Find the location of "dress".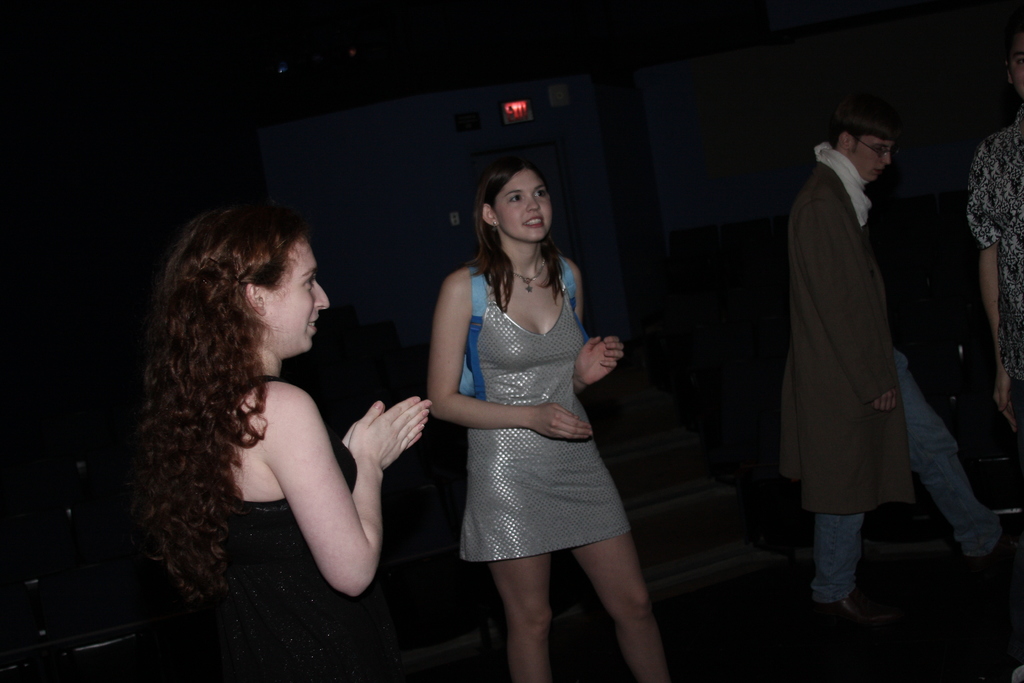
Location: bbox=(180, 432, 381, 682).
